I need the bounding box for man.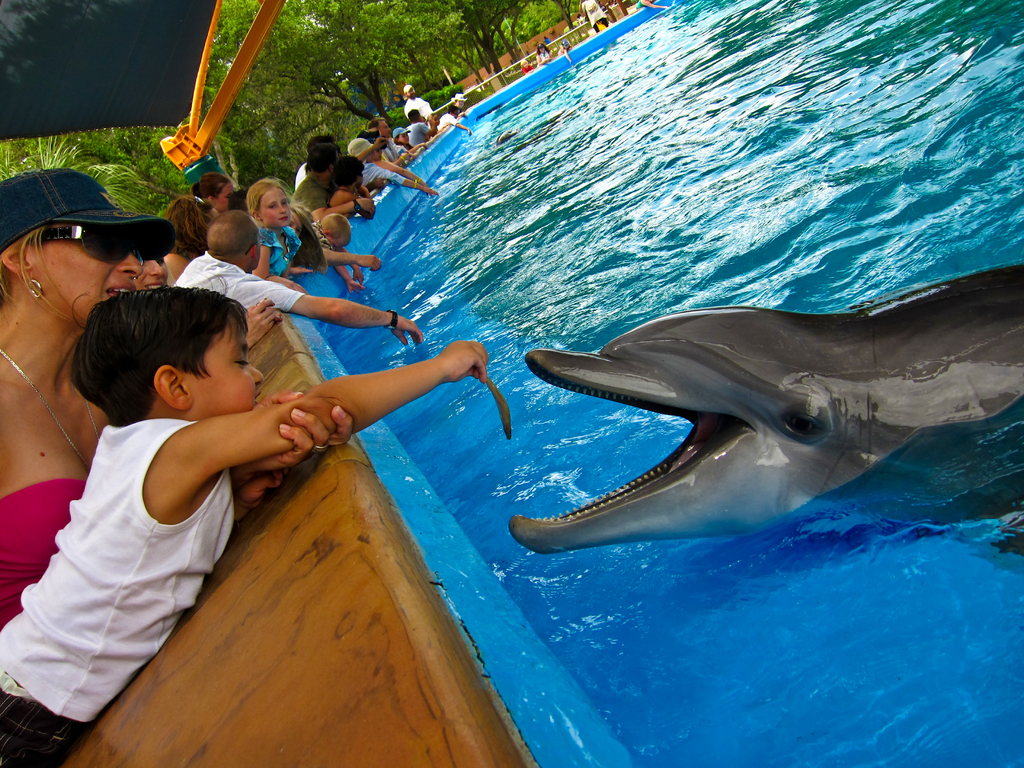
Here it is: locate(439, 110, 467, 130).
